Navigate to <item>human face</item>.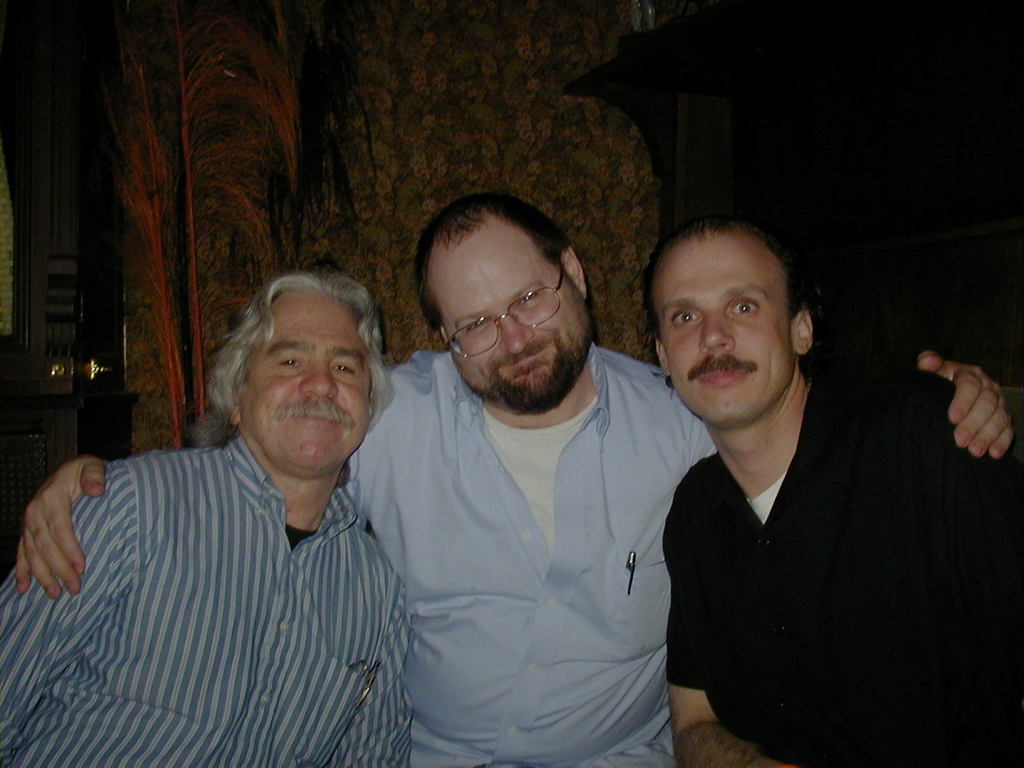
Navigation target: bbox(242, 286, 370, 474).
